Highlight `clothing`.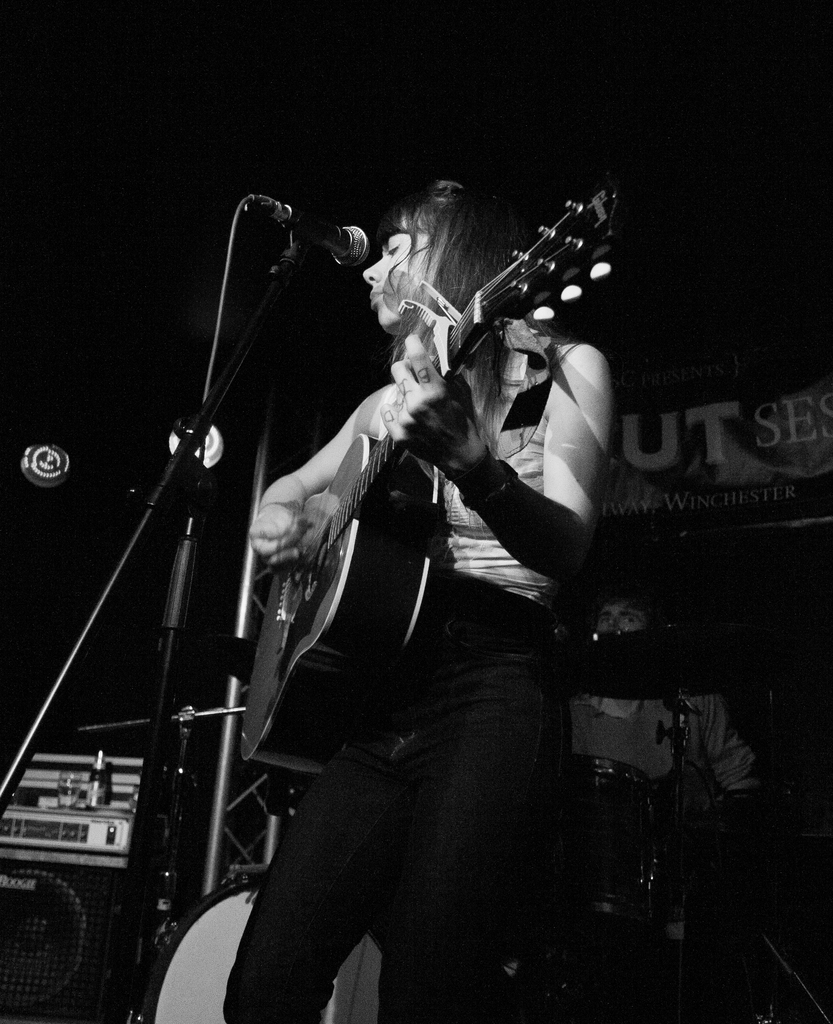
Highlighted region: BBox(208, 182, 611, 1007).
